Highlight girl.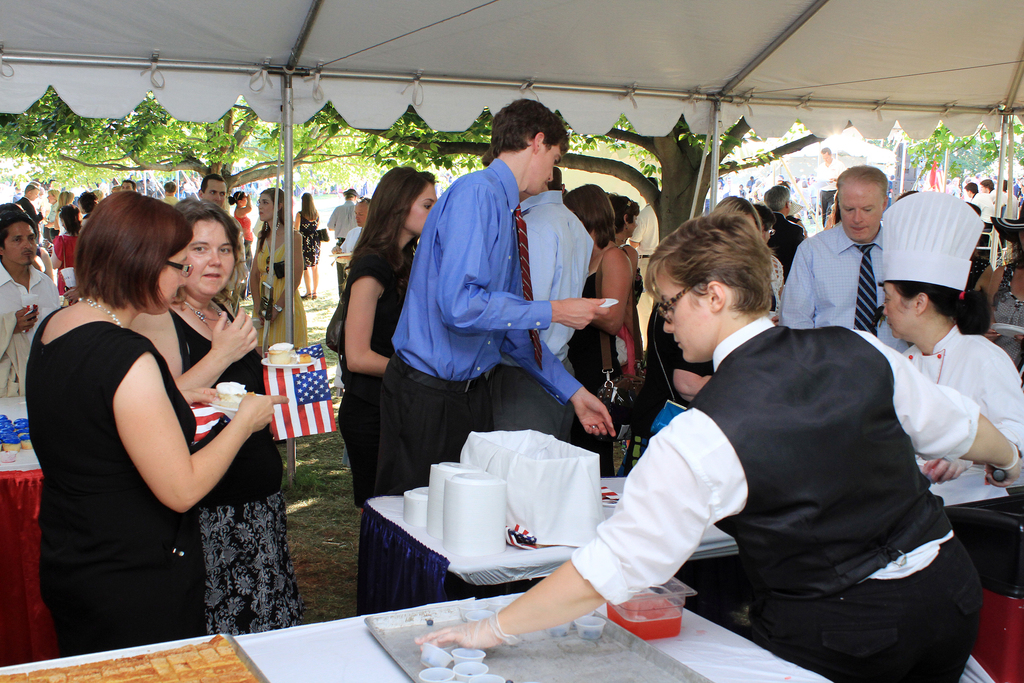
Highlighted region: x1=330 y1=164 x2=436 y2=611.
